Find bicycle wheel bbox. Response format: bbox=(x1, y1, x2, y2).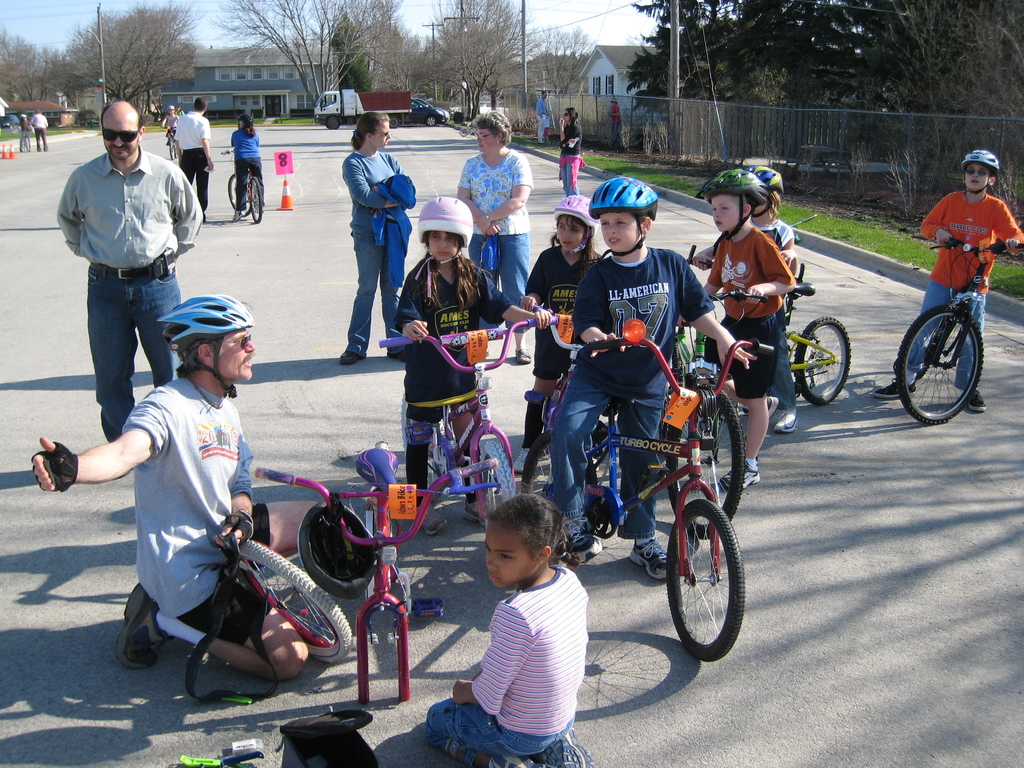
bbox=(916, 305, 988, 420).
